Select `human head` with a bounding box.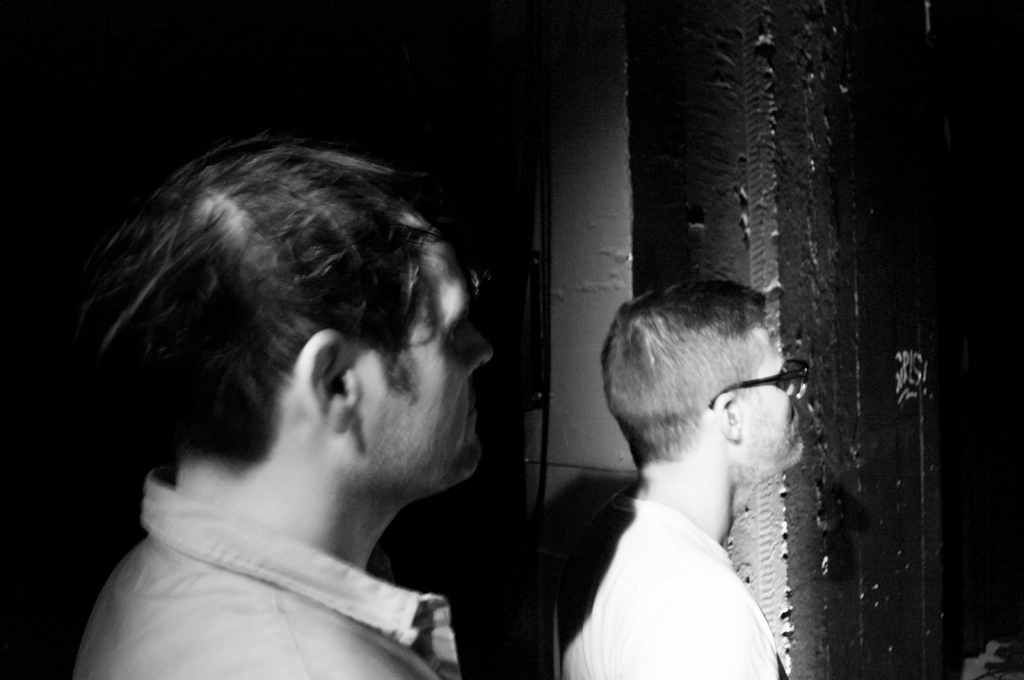
locate(596, 274, 806, 477).
